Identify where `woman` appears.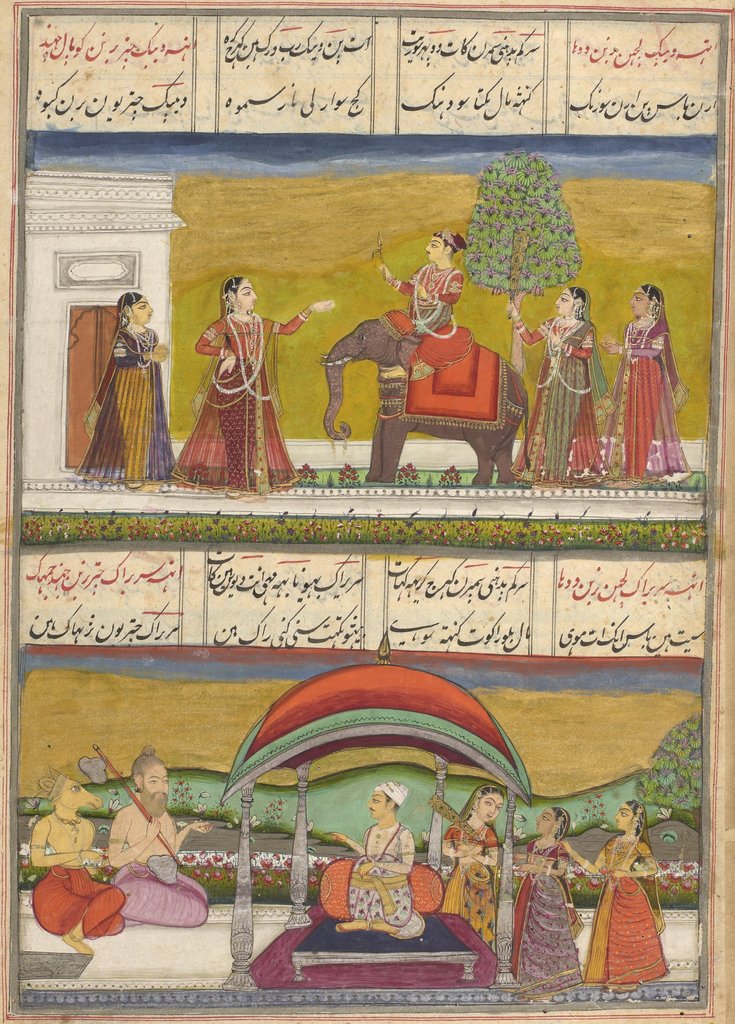
Appears at pyautogui.locateOnScreen(603, 279, 685, 482).
